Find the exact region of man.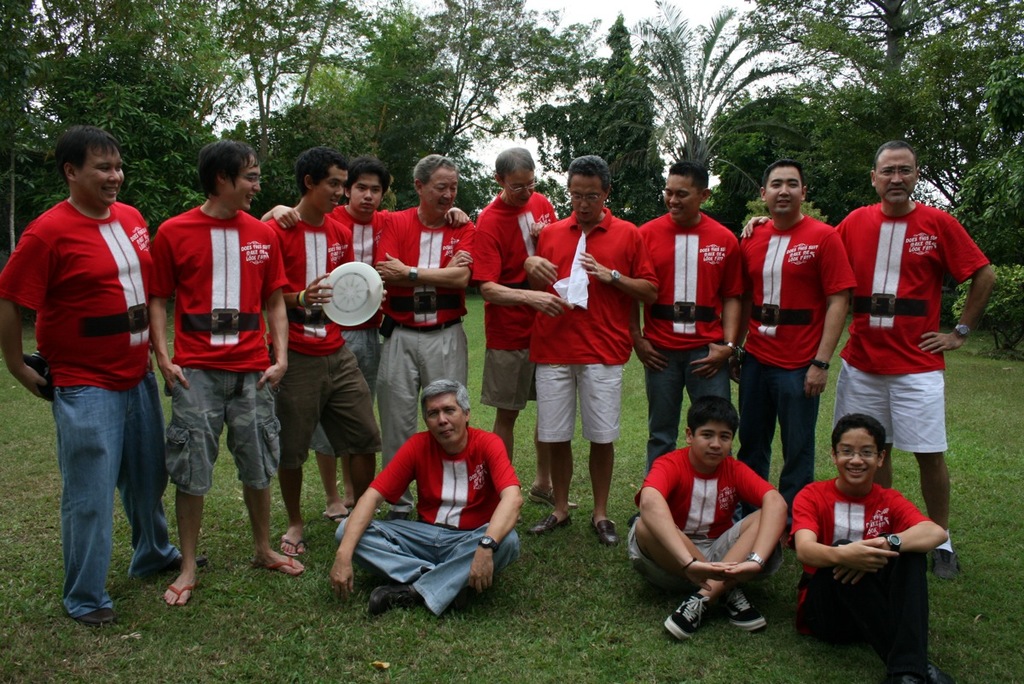
Exact region: box(329, 377, 528, 622).
